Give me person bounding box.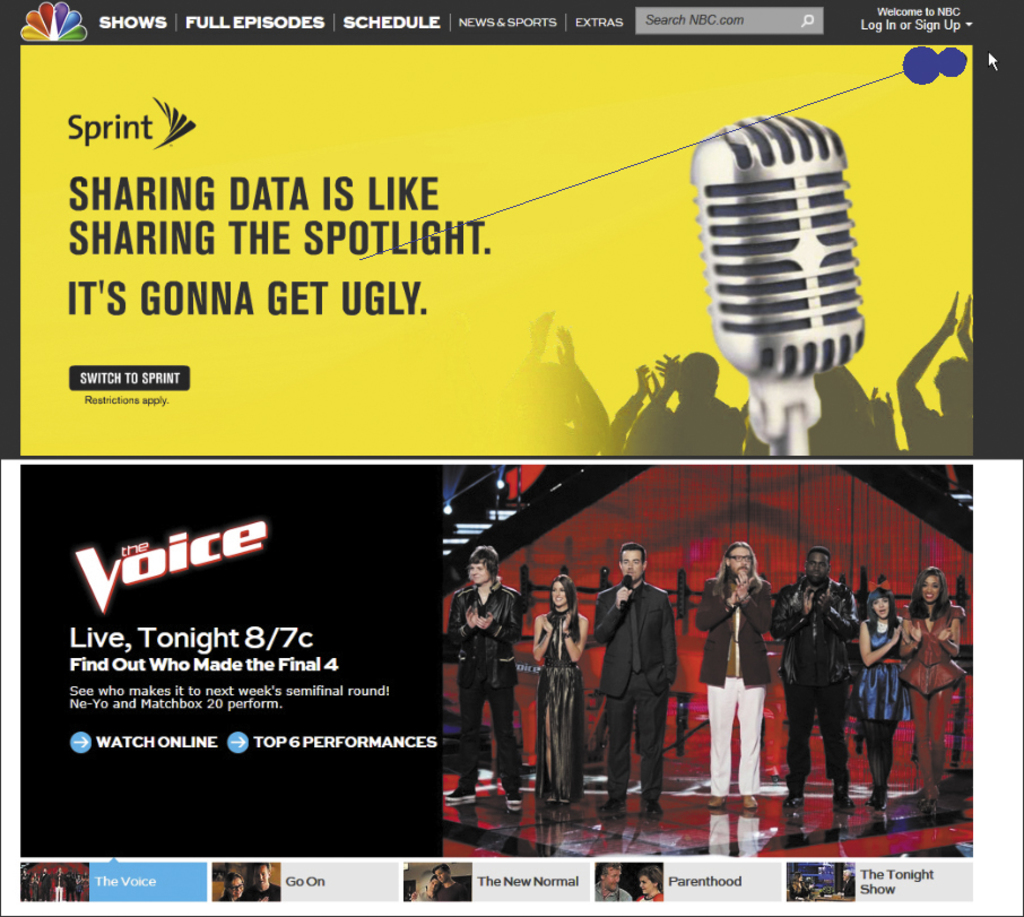
l=894, t=563, r=970, b=812.
